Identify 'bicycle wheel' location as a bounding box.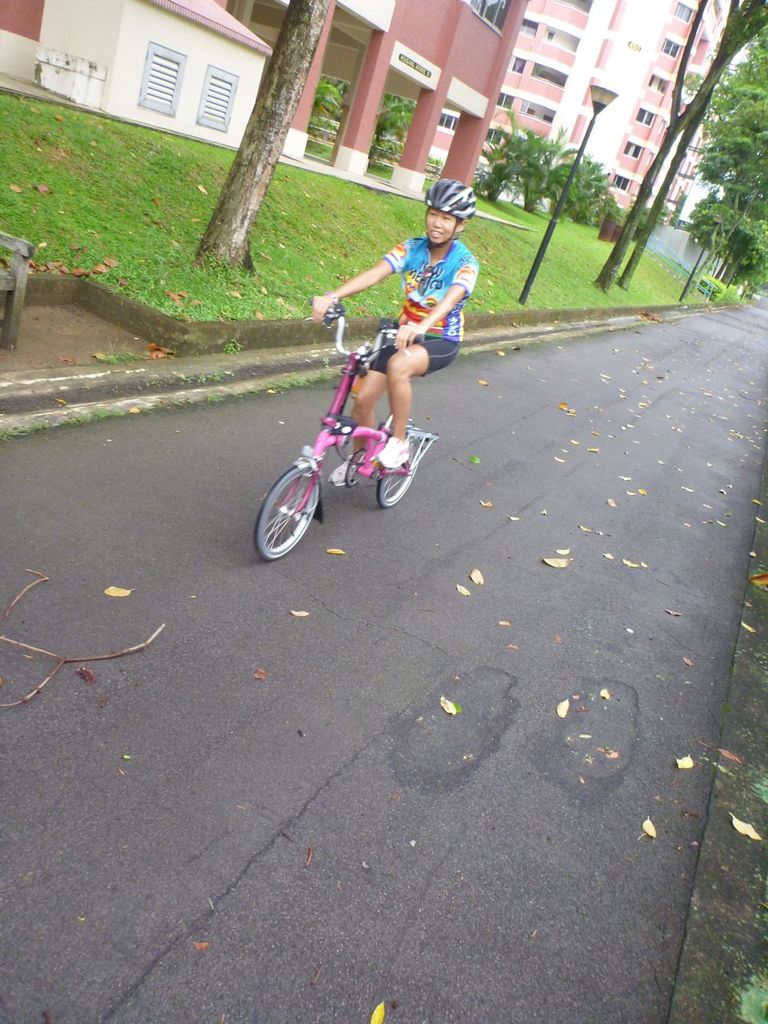
262,458,330,556.
